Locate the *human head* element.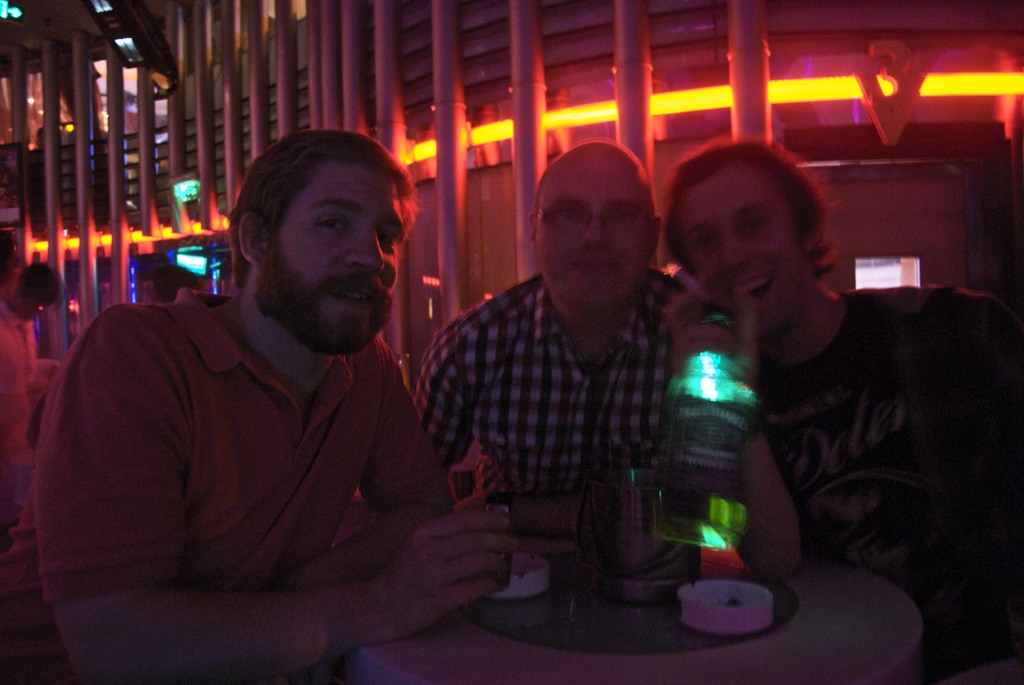
Element bbox: (0, 227, 17, 297).
